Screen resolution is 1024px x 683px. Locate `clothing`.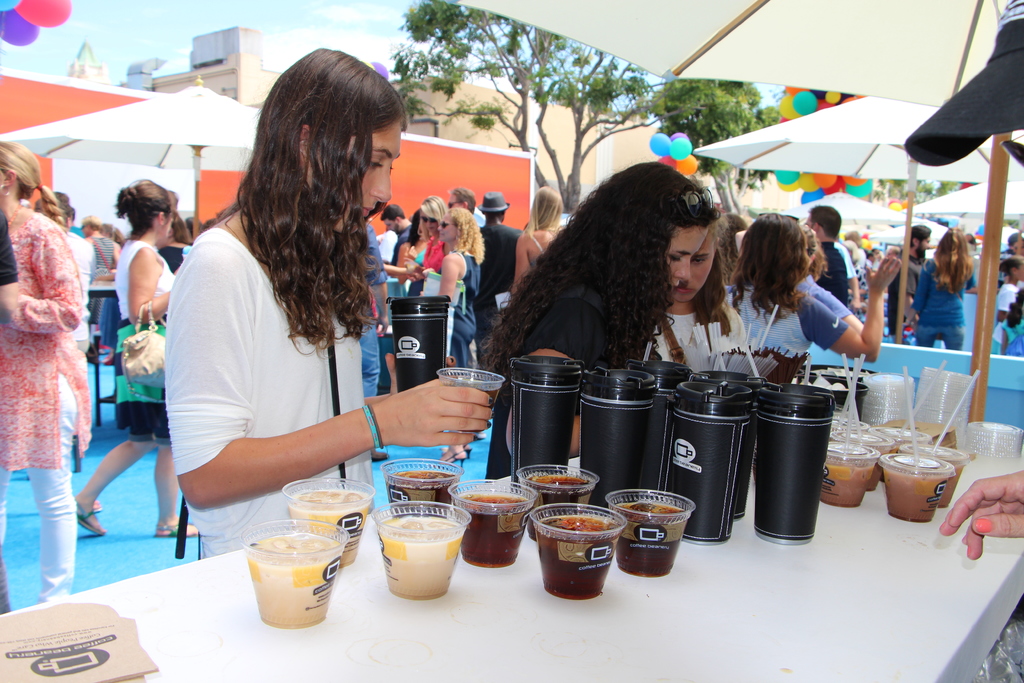
[x1=988, y1=283, x2=1019, y2=341].
